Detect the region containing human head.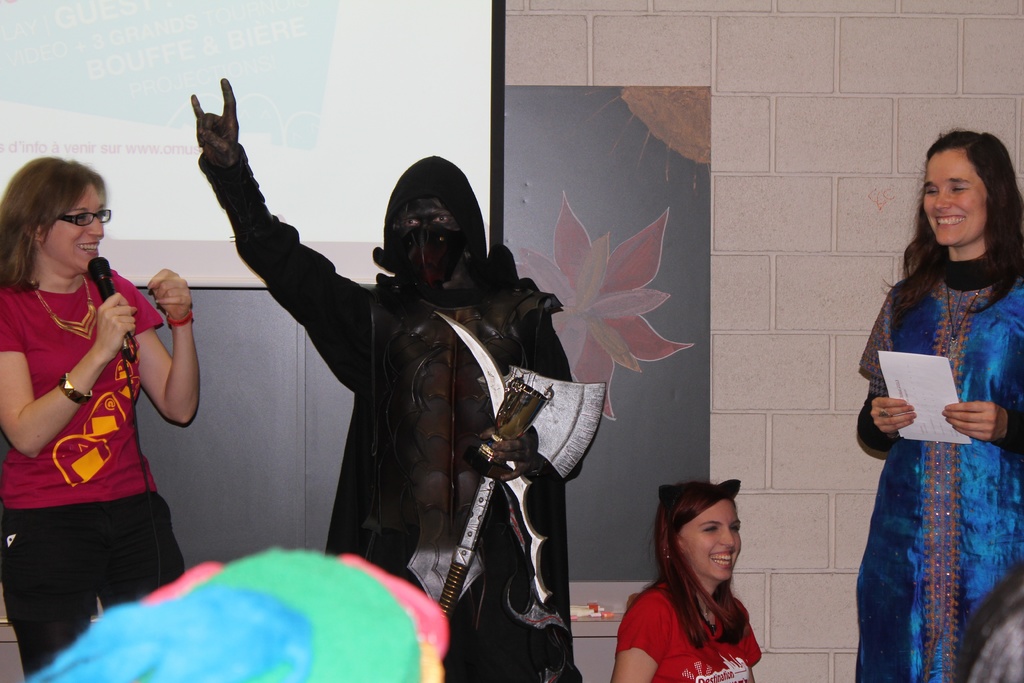
bbox=(387, 155, 483, 286).
